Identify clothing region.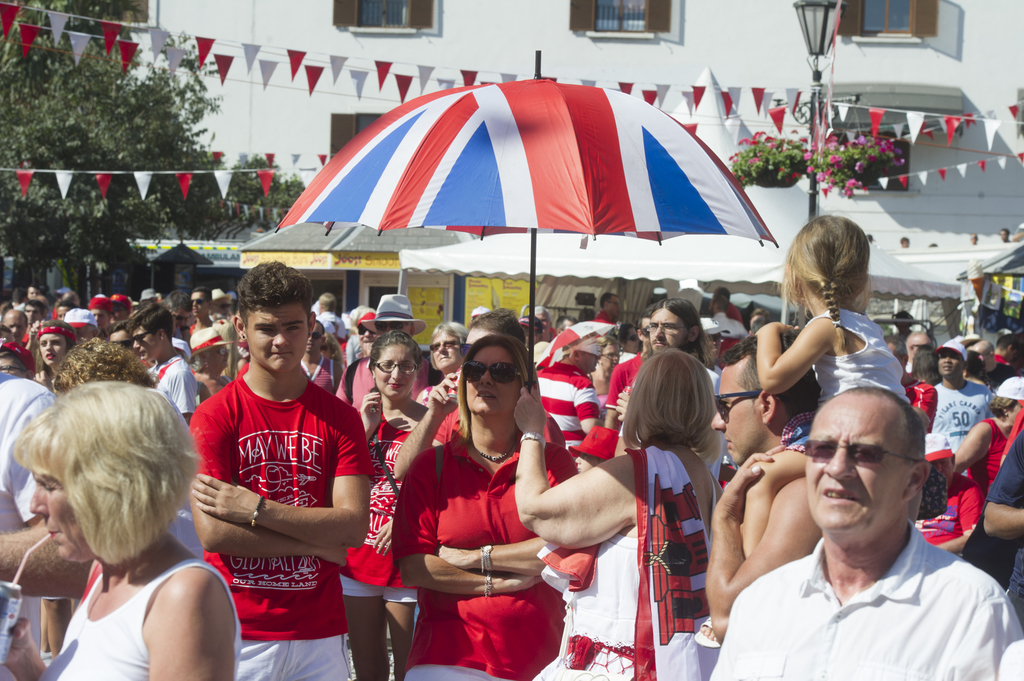
Region: x1=706 y1=515 x2=1023 y2=680.
